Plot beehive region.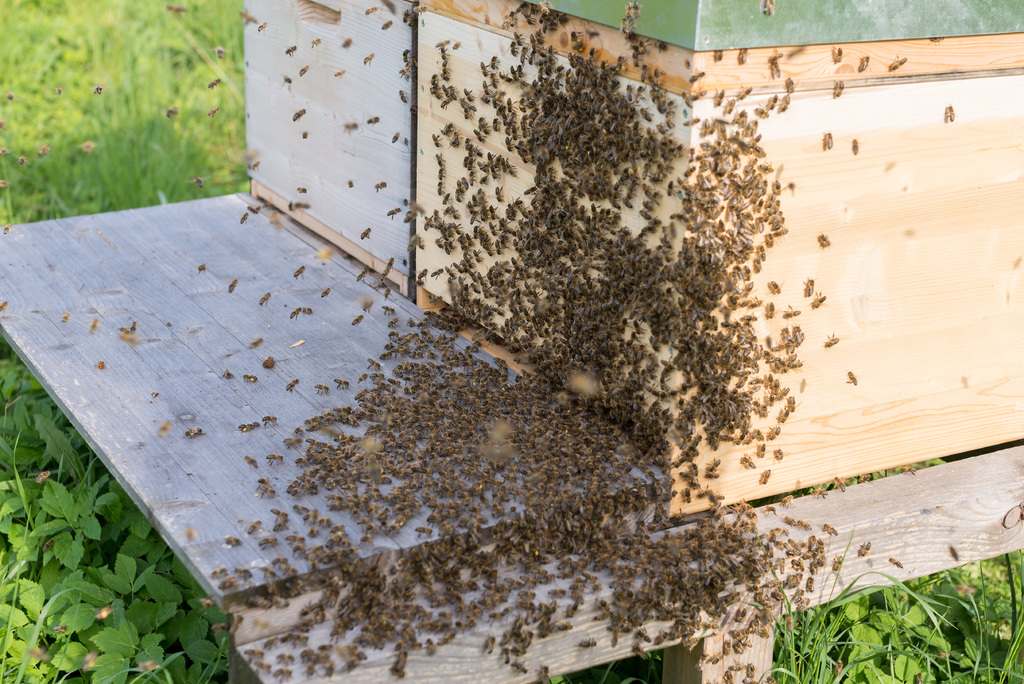
Plotted at [left=240, top=0, right=1023, bottom=519].
